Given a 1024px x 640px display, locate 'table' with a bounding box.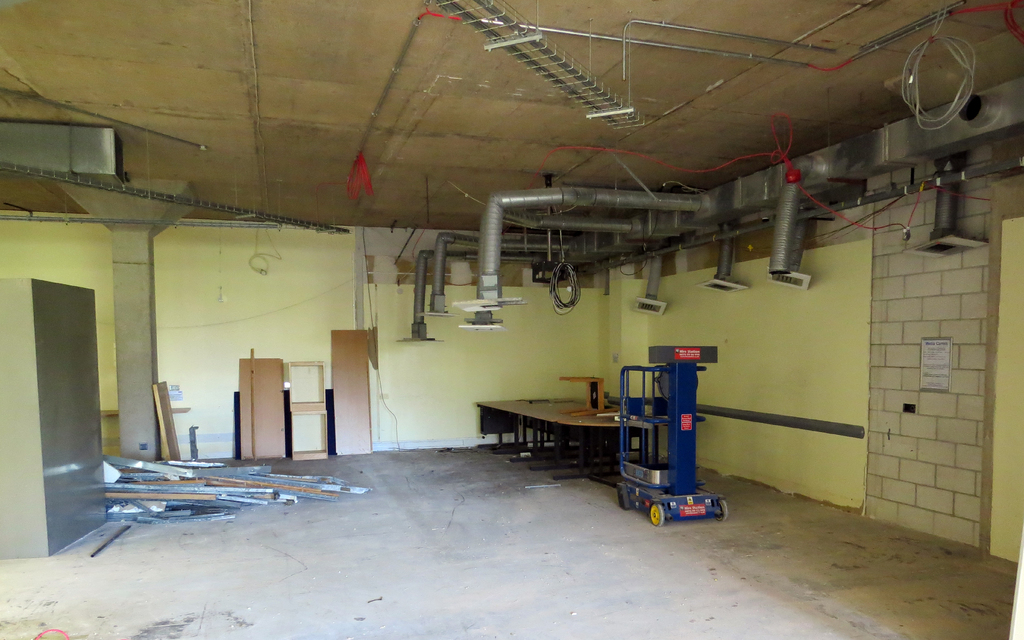
Located: BBox(475, 398, 647, 487).
